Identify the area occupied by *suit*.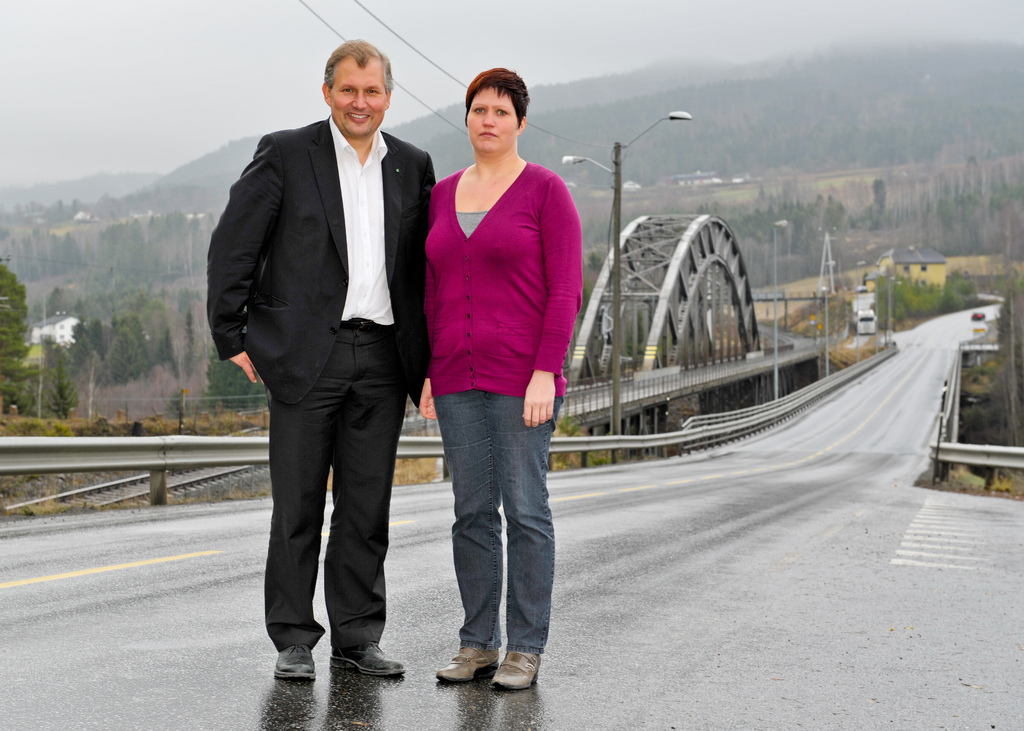
Area: x1=246 y1=134 x2=408 y2=703.
